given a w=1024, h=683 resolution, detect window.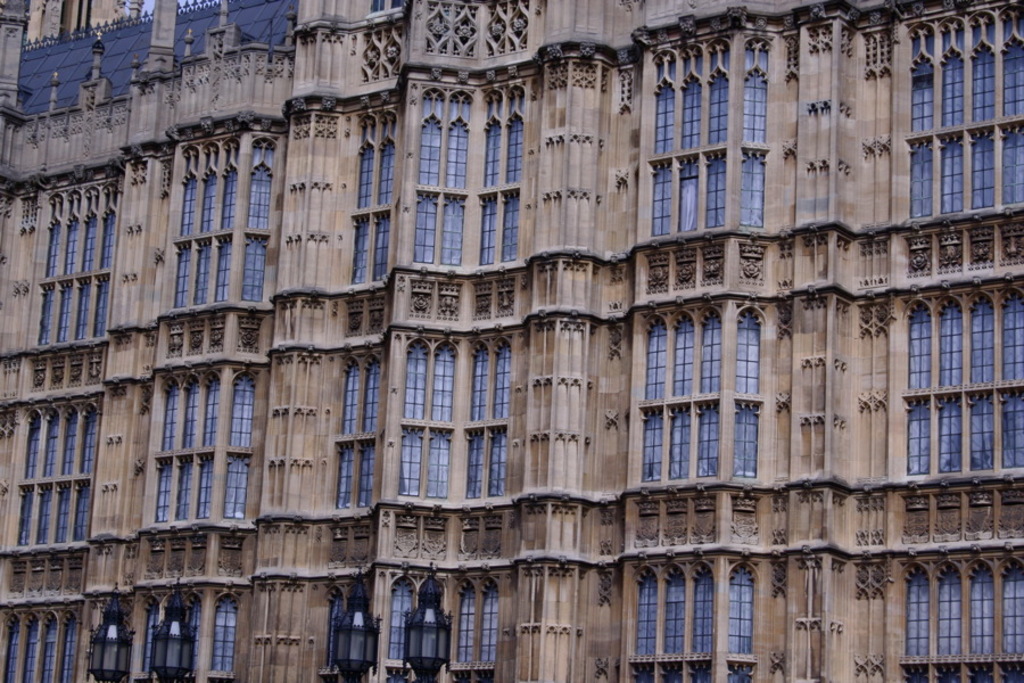
[936,562,968,656].
